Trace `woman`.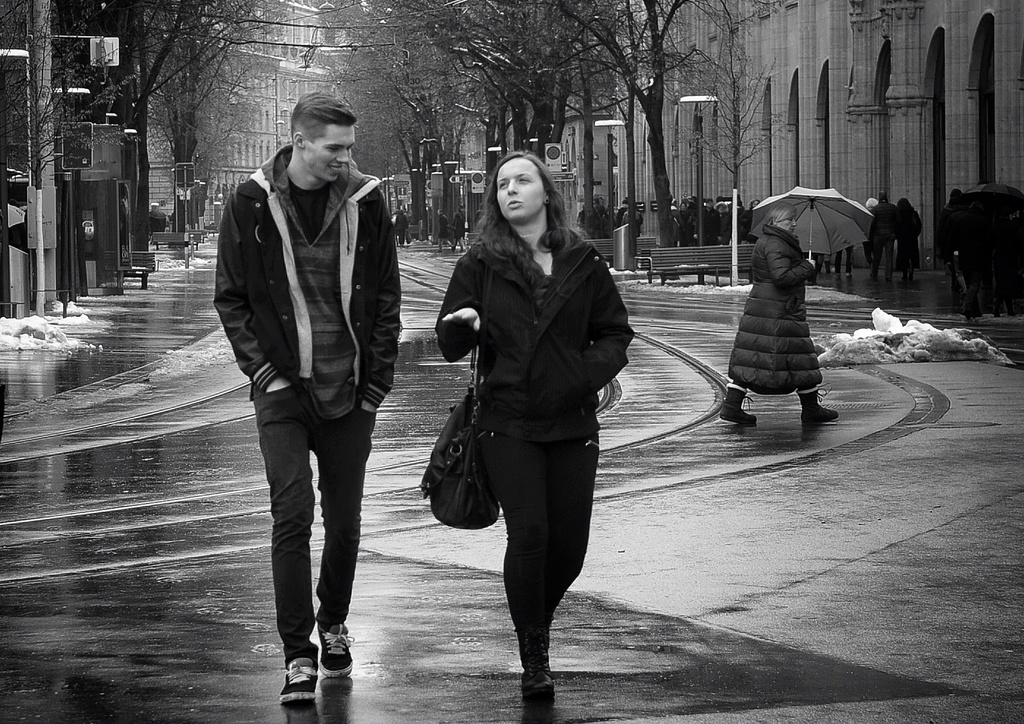
Traced to region(716, 201, 732, 247).
